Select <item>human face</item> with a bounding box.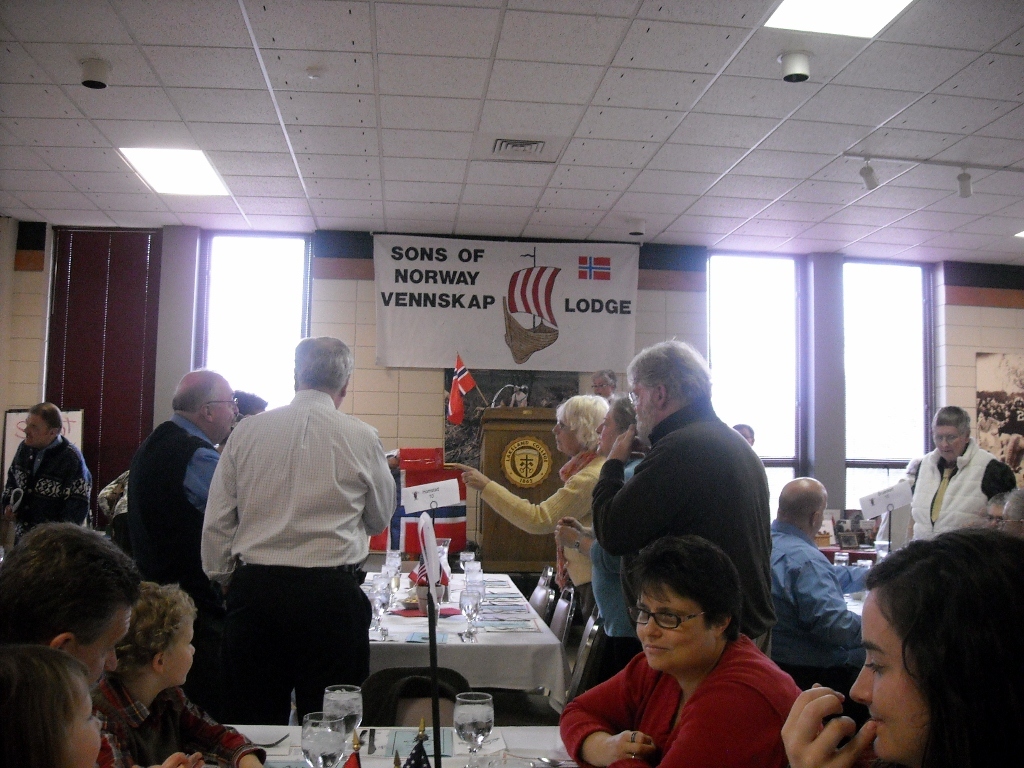
{"x1": 554, "y1": 414, "x2": 568, "y2": 450}.
